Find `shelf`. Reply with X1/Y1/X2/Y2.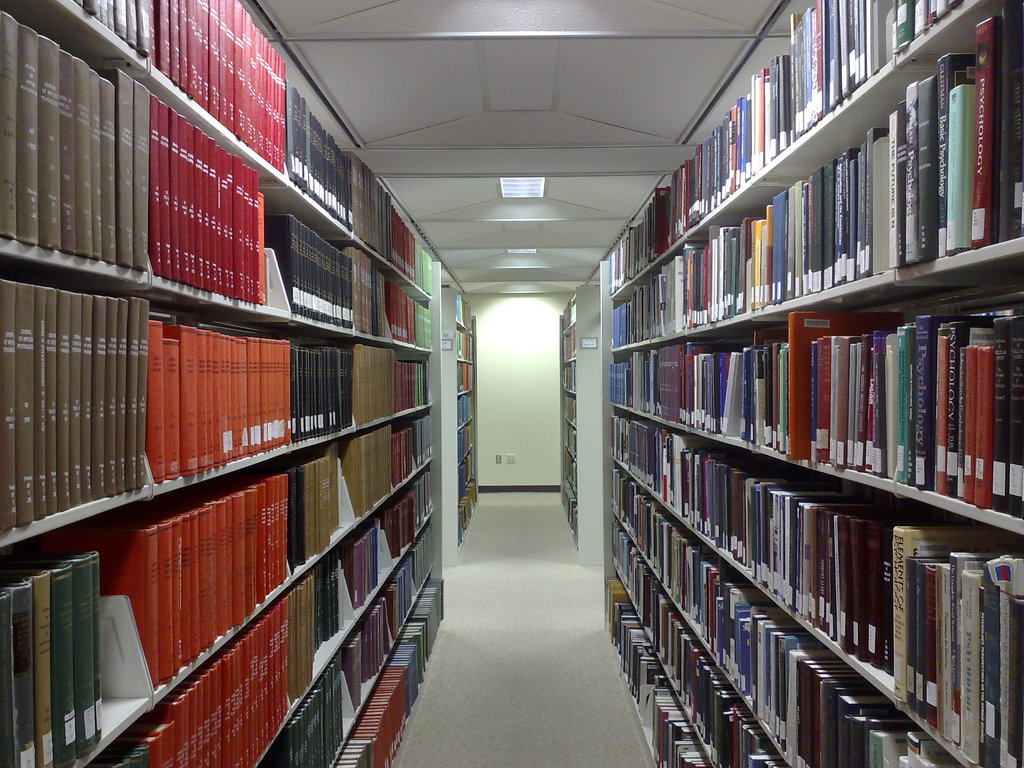
287/525/362/712.
